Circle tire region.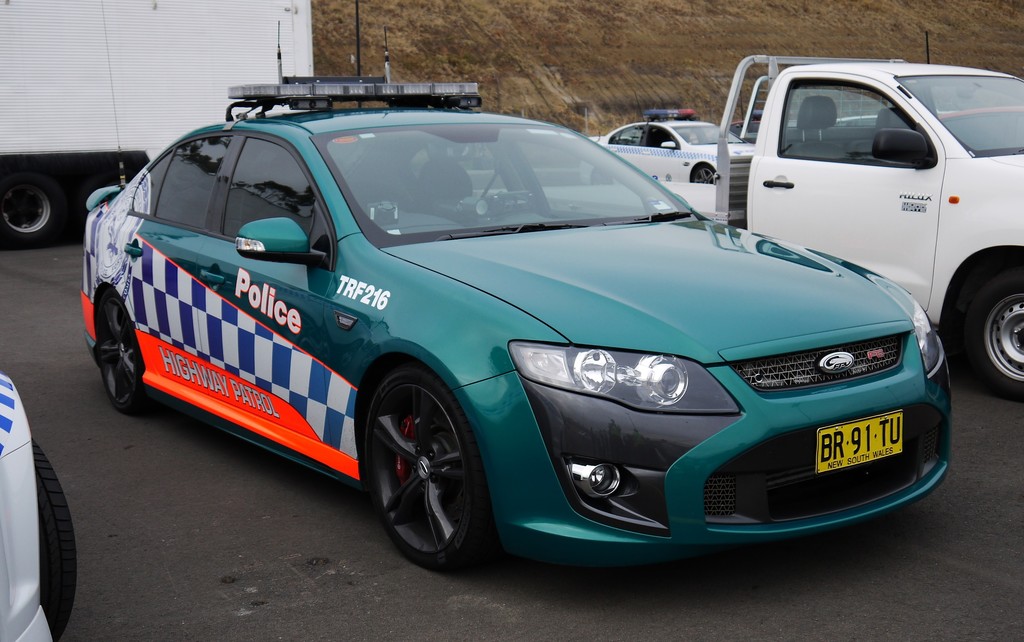
Region: x1=70 y1=177 x2=116 y2=234.
